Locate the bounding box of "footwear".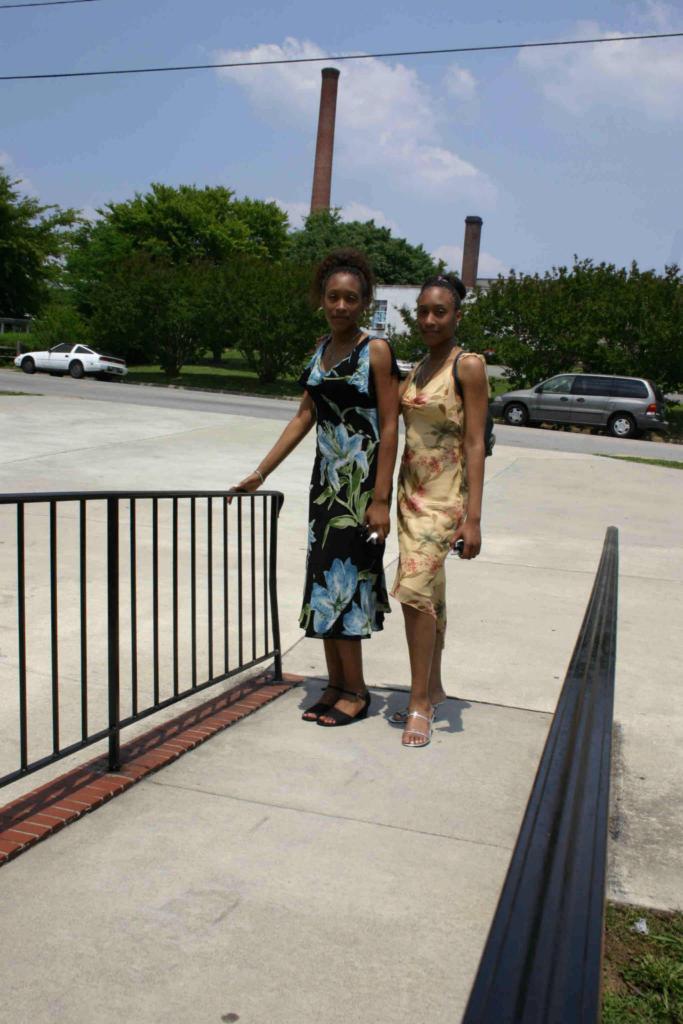
Bounding box: crop(313, 670, 379, 739).
